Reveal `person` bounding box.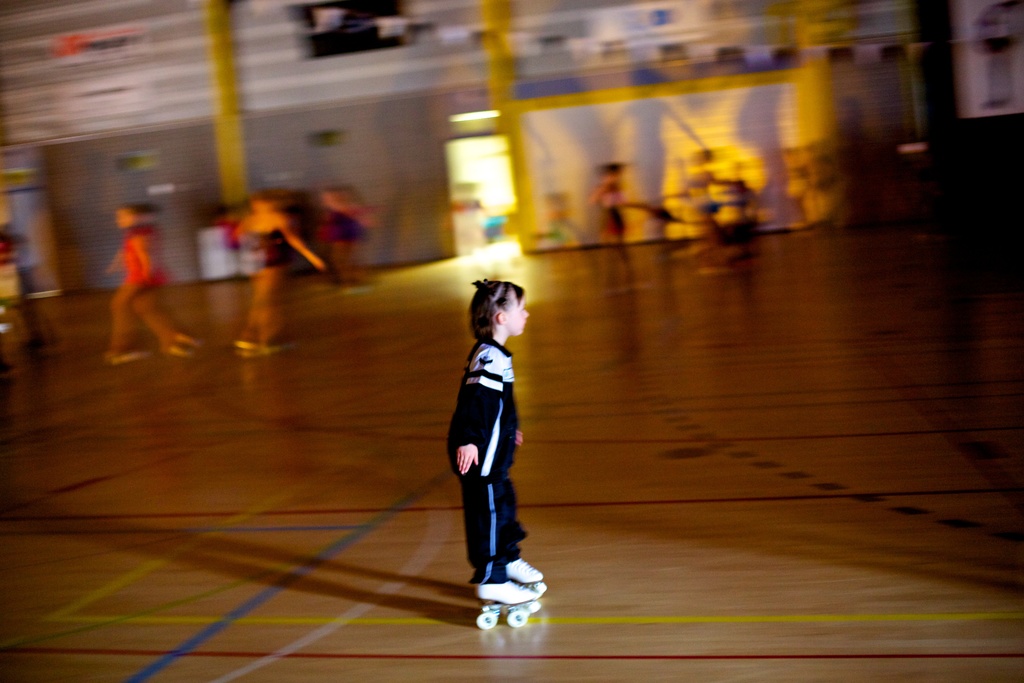
Revealed: pyautogui.locateOnScreen(591, 164, 625, 254).
